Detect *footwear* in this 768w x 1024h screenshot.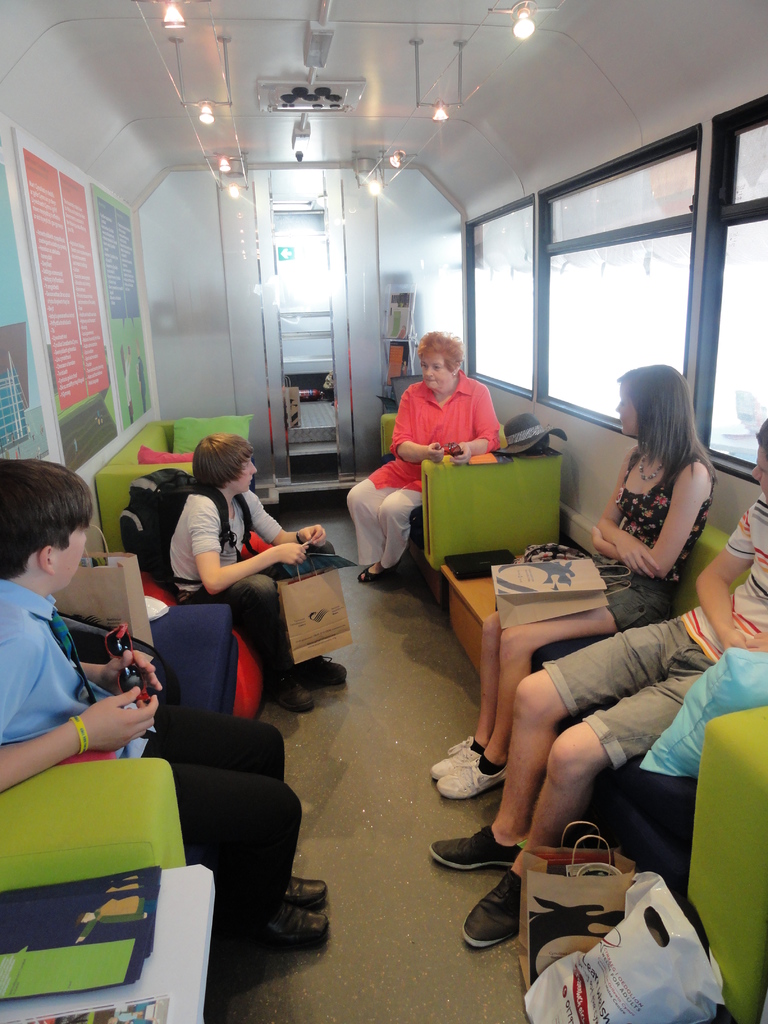
Detection: locate(287, 657, 347, 685).
